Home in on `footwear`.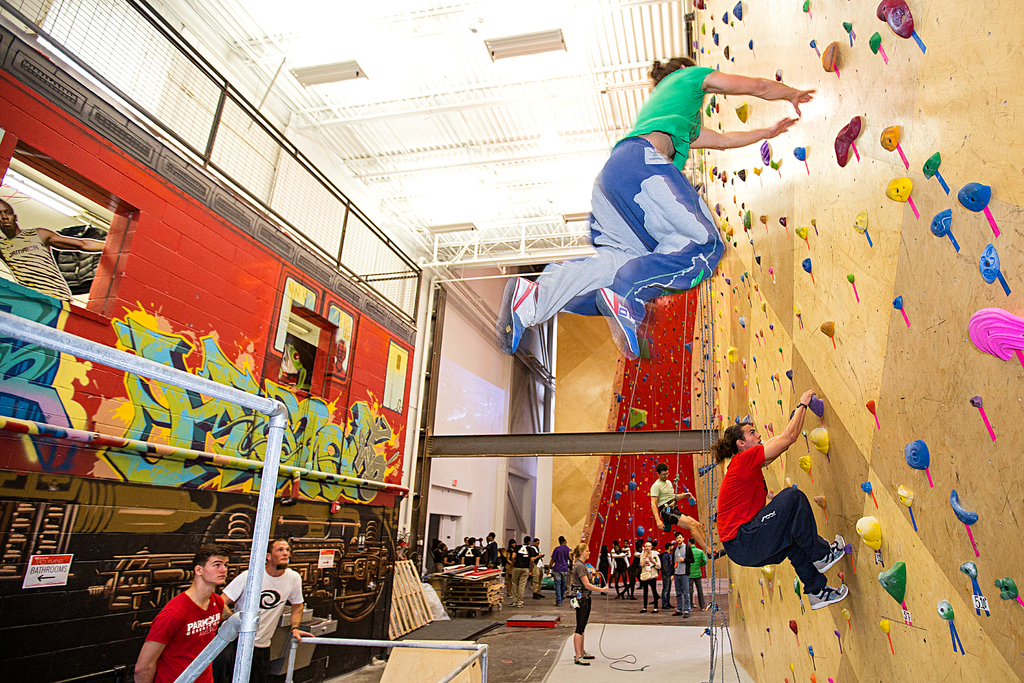
Homed in at {"x1": 575, "y1": 650, "x2": 596, "y2": 664}.
